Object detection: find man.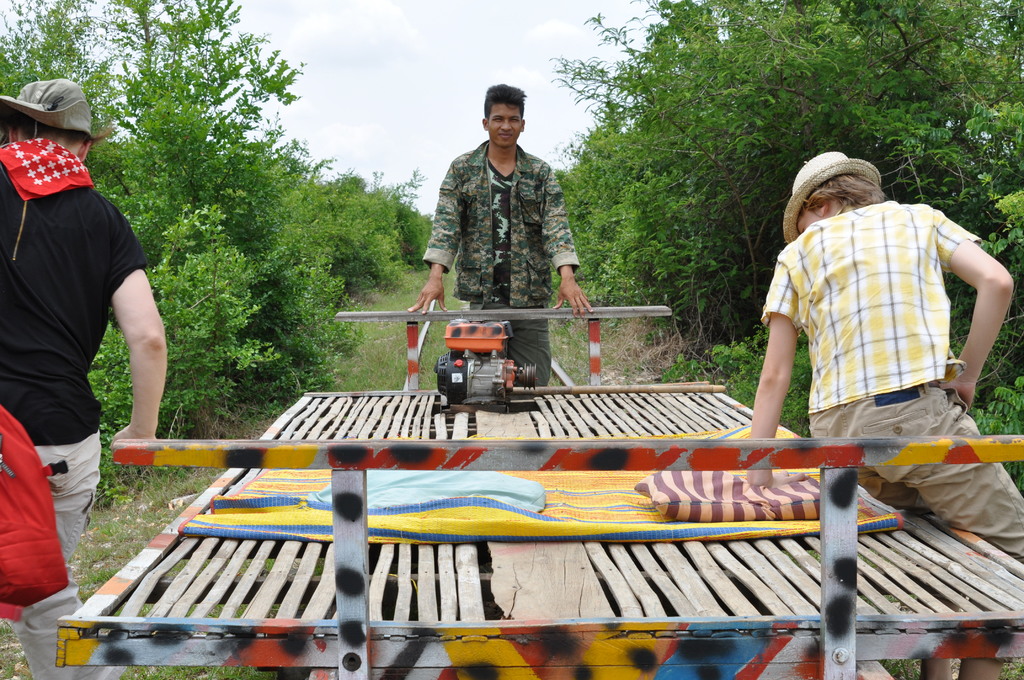
<bbox>409, 82, 593, 387</bbox>.
